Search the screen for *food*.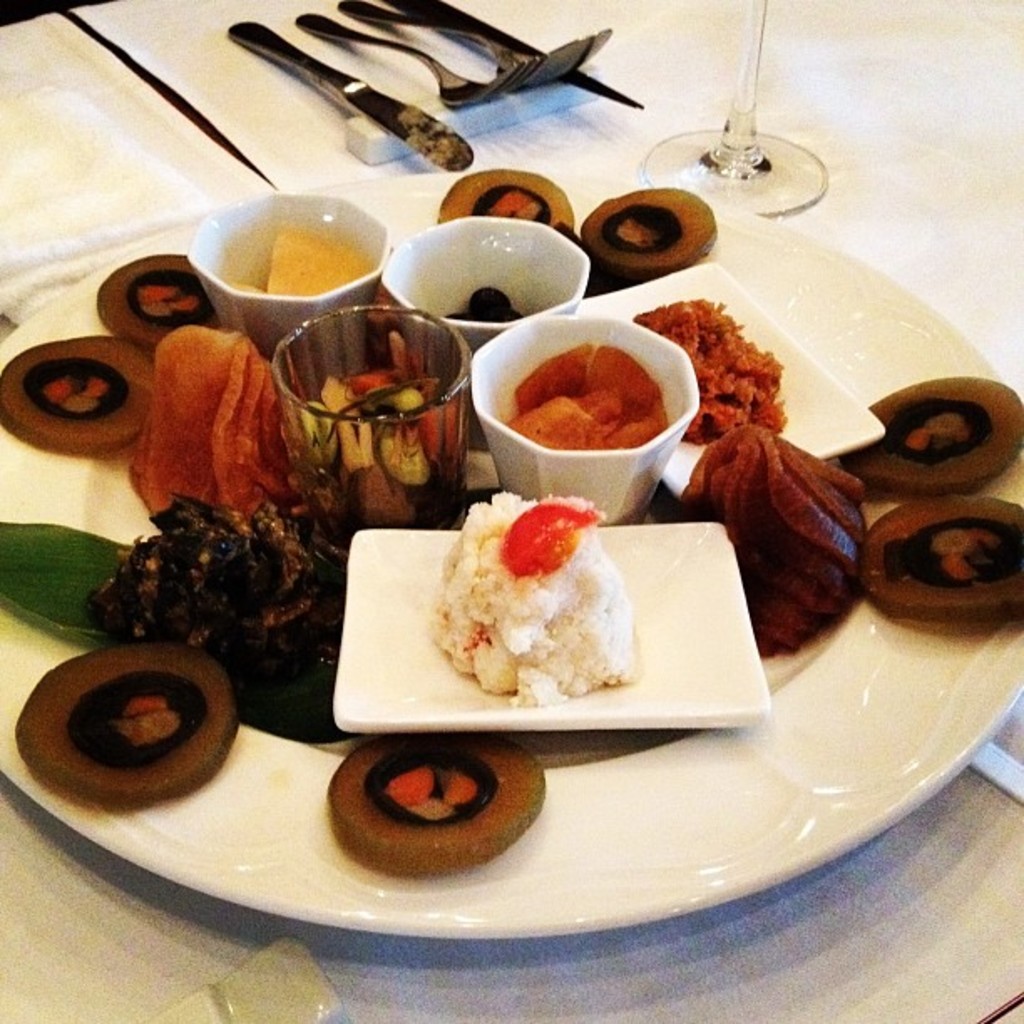
Found at l=258, t=223, r=385, b=301.
